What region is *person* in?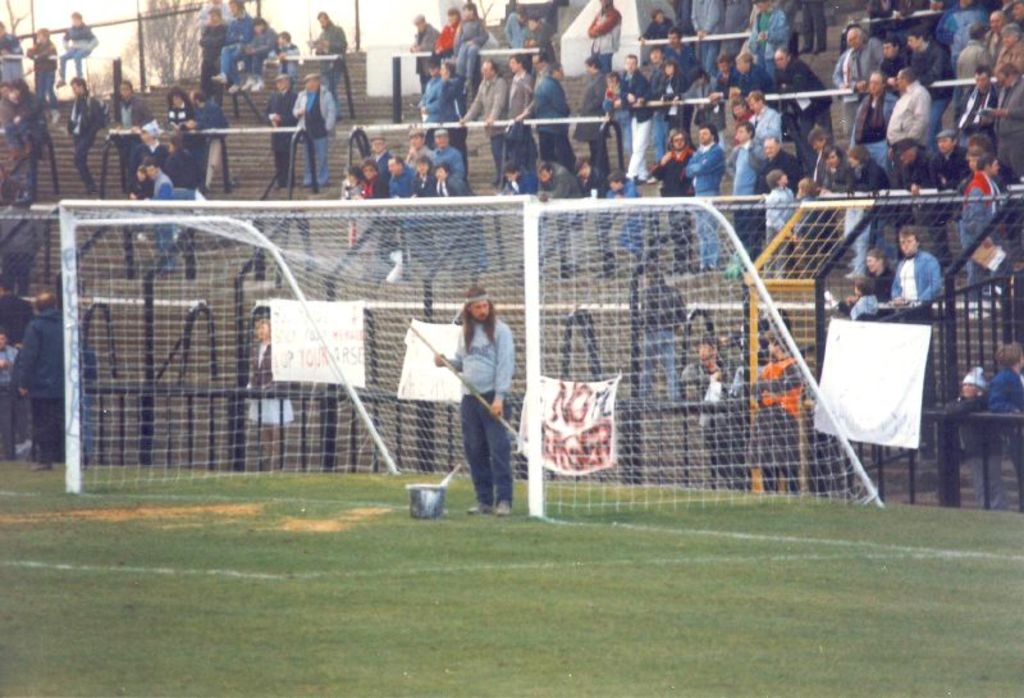
[385,156,419,195].
